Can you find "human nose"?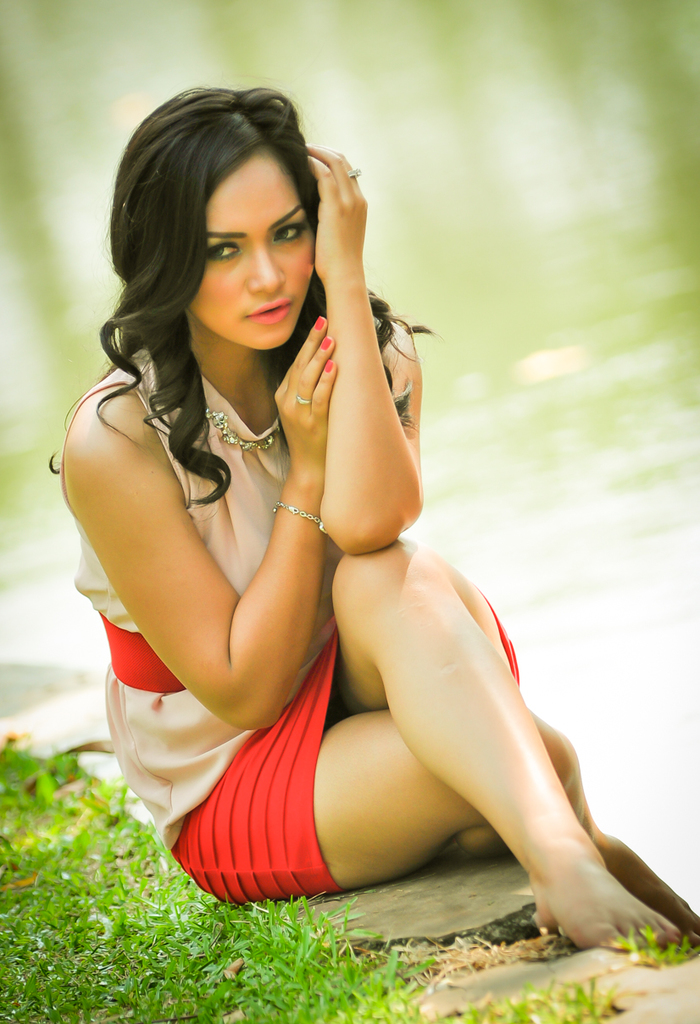
Yes, bounding box: (242,236,286,295).
